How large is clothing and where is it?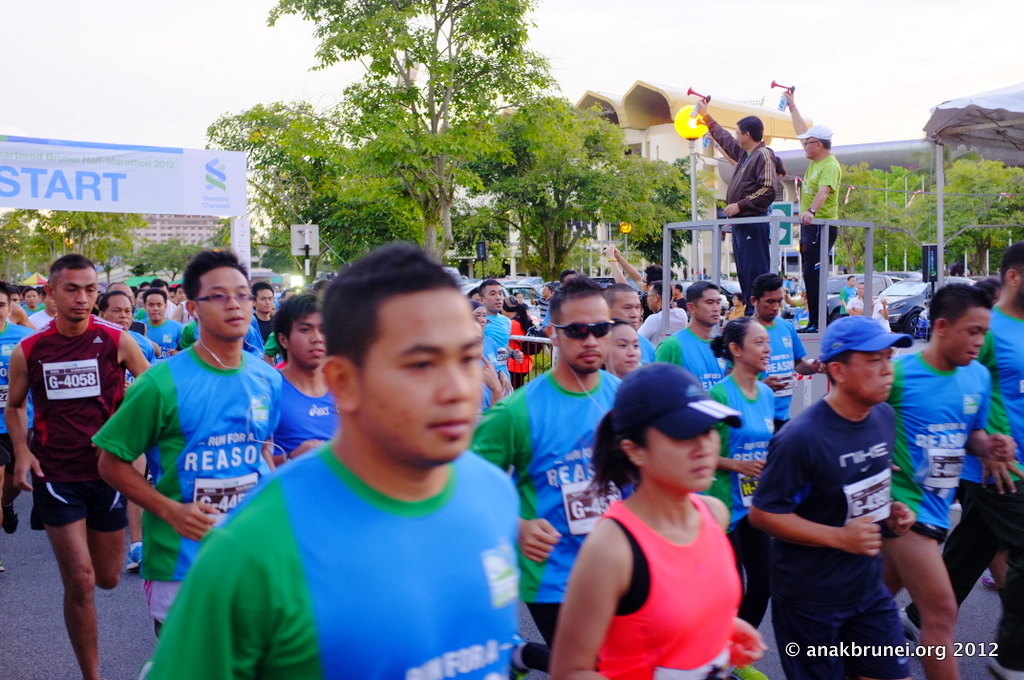
Bounding box: {"left": 960, "top": 316, "right": 1023, "bottom": 653}.
